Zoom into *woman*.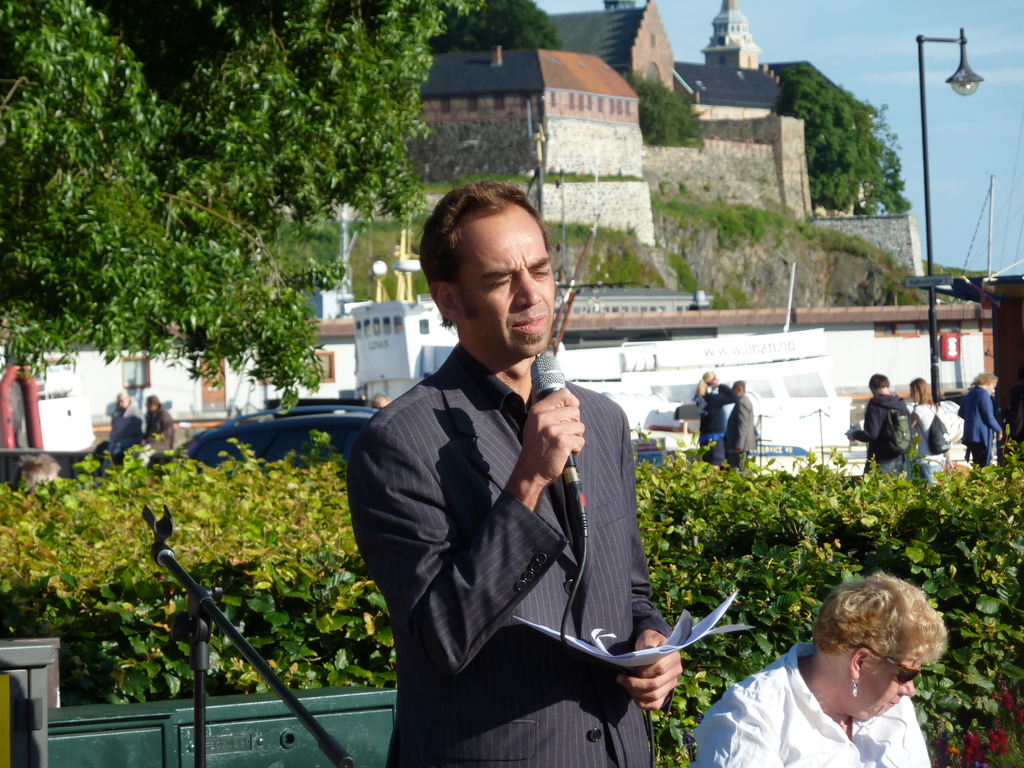
Zoom target: 906:375:968:478.
